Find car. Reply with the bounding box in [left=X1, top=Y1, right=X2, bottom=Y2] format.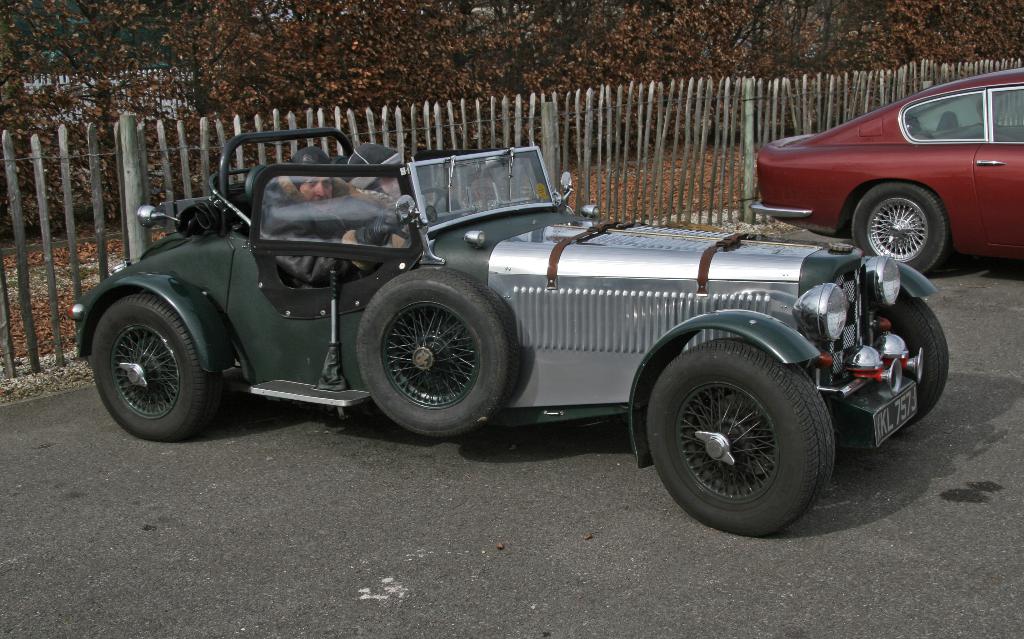
[left=751, top=70, right=1023, bottom=276].
